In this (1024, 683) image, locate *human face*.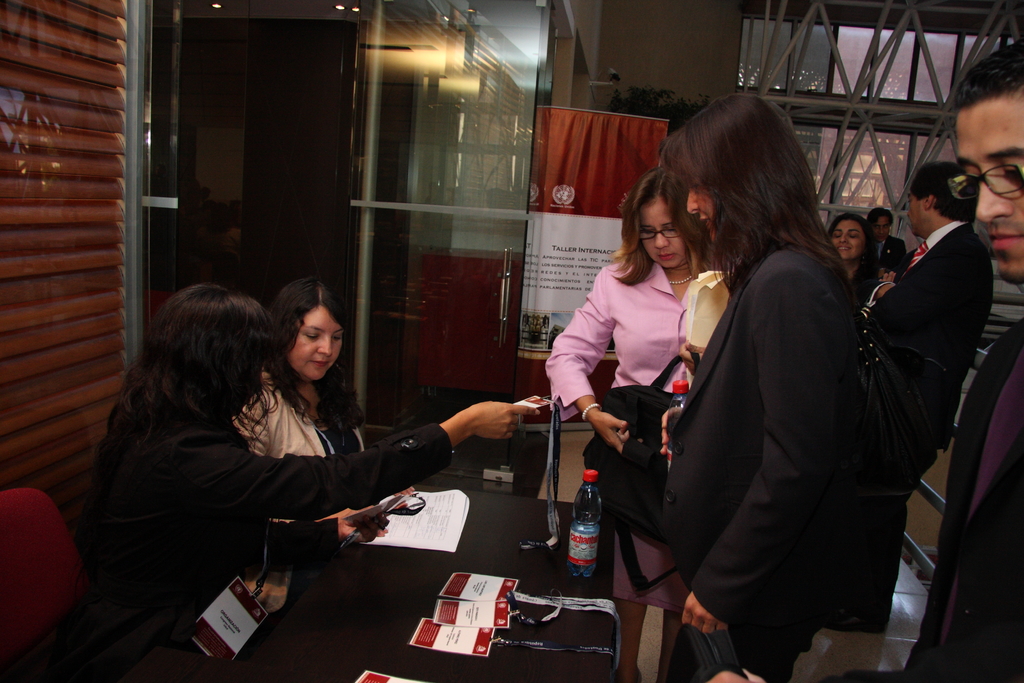
Bounding box: bbox=(950, 97, 1023, 277).
